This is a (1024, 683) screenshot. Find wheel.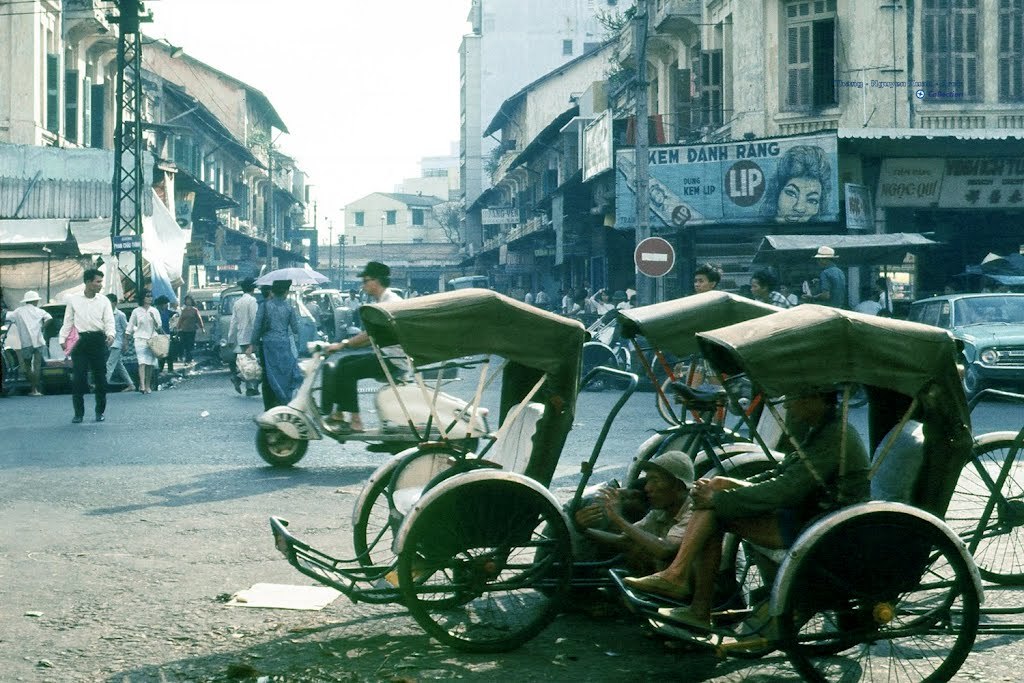
Bounding box: pyautogui.locateOnScreen(776, 516, 985, 682).
